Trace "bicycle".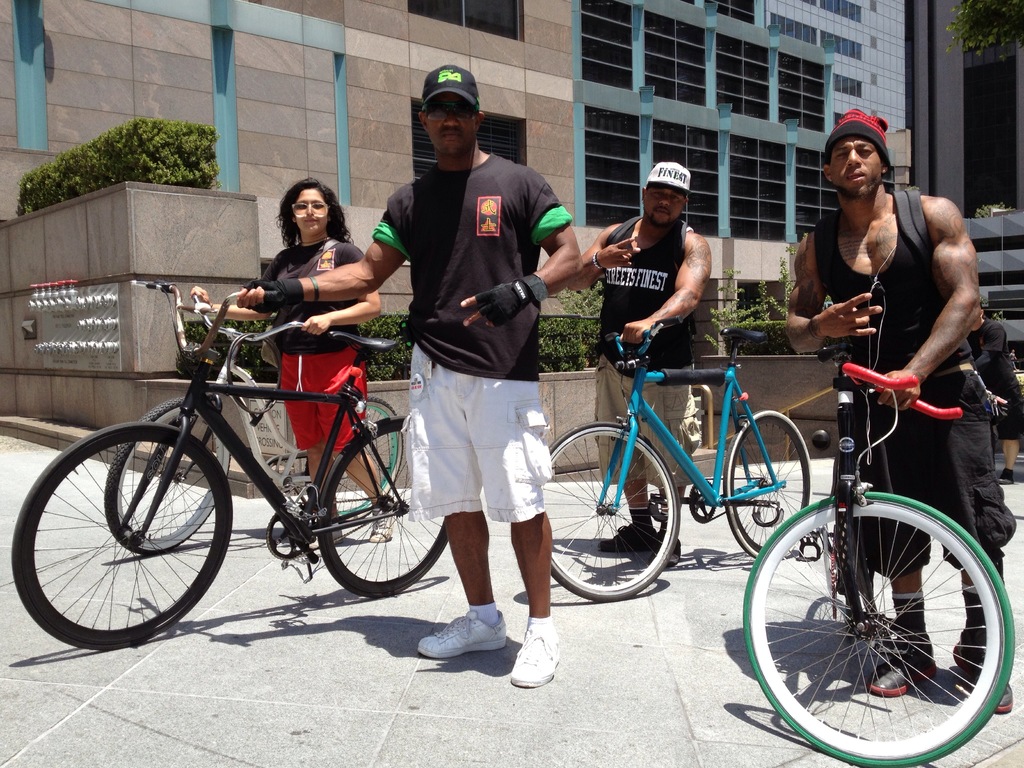
Traced to <region>741, 339, 1016, 767</region>.
